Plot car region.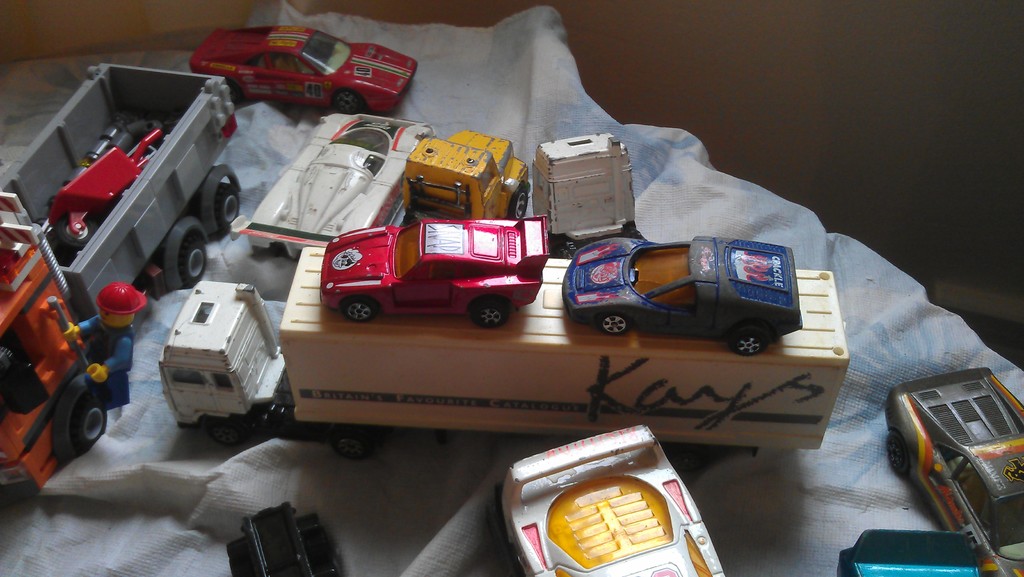
Plotted at detection(326, 215, 550, 329).
